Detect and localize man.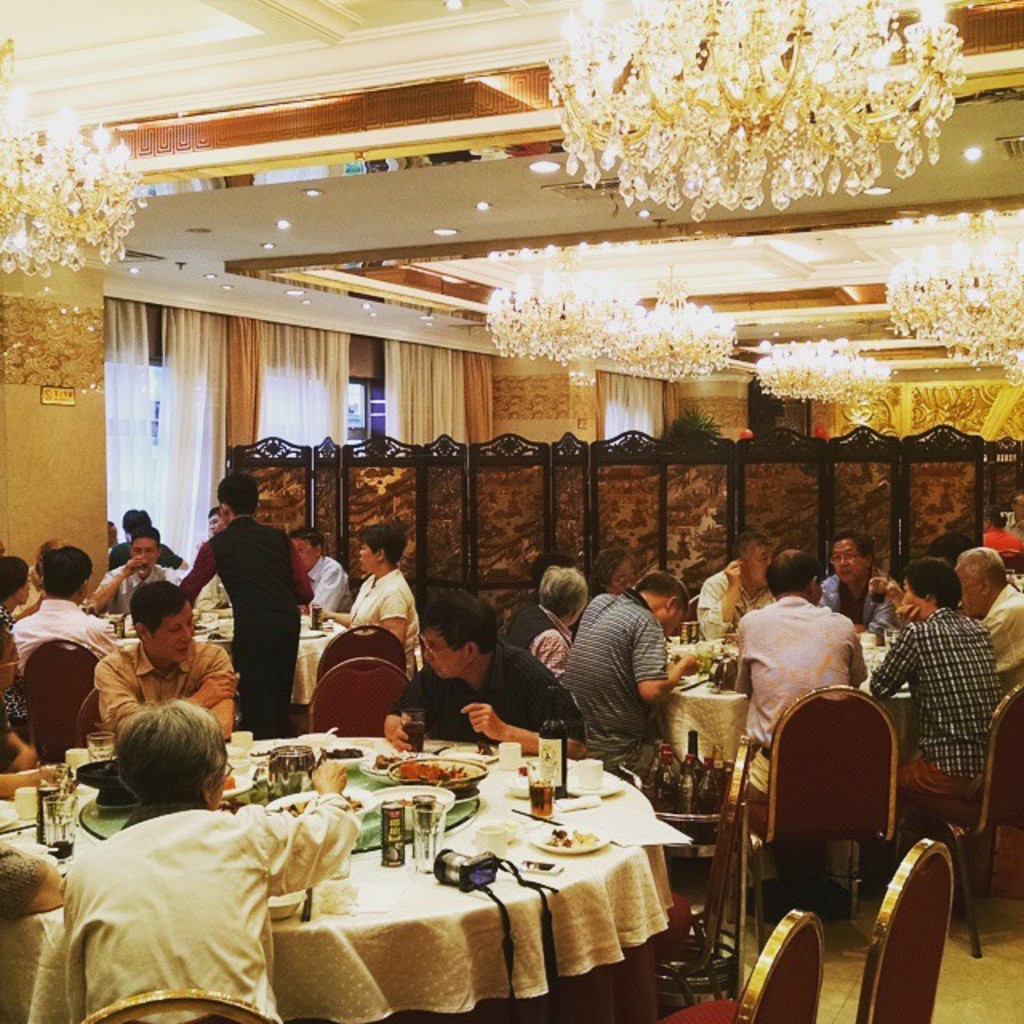
Localized at 734 544 870 792.
